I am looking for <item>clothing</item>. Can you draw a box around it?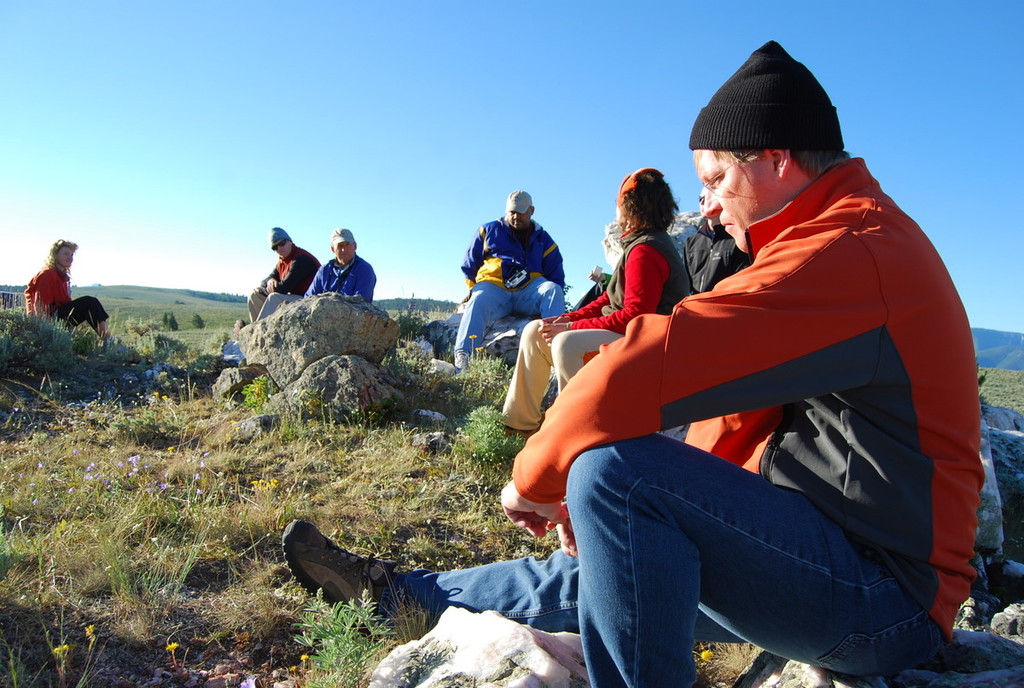
Sure, the bounding box is 452, 197, 571, 353.
